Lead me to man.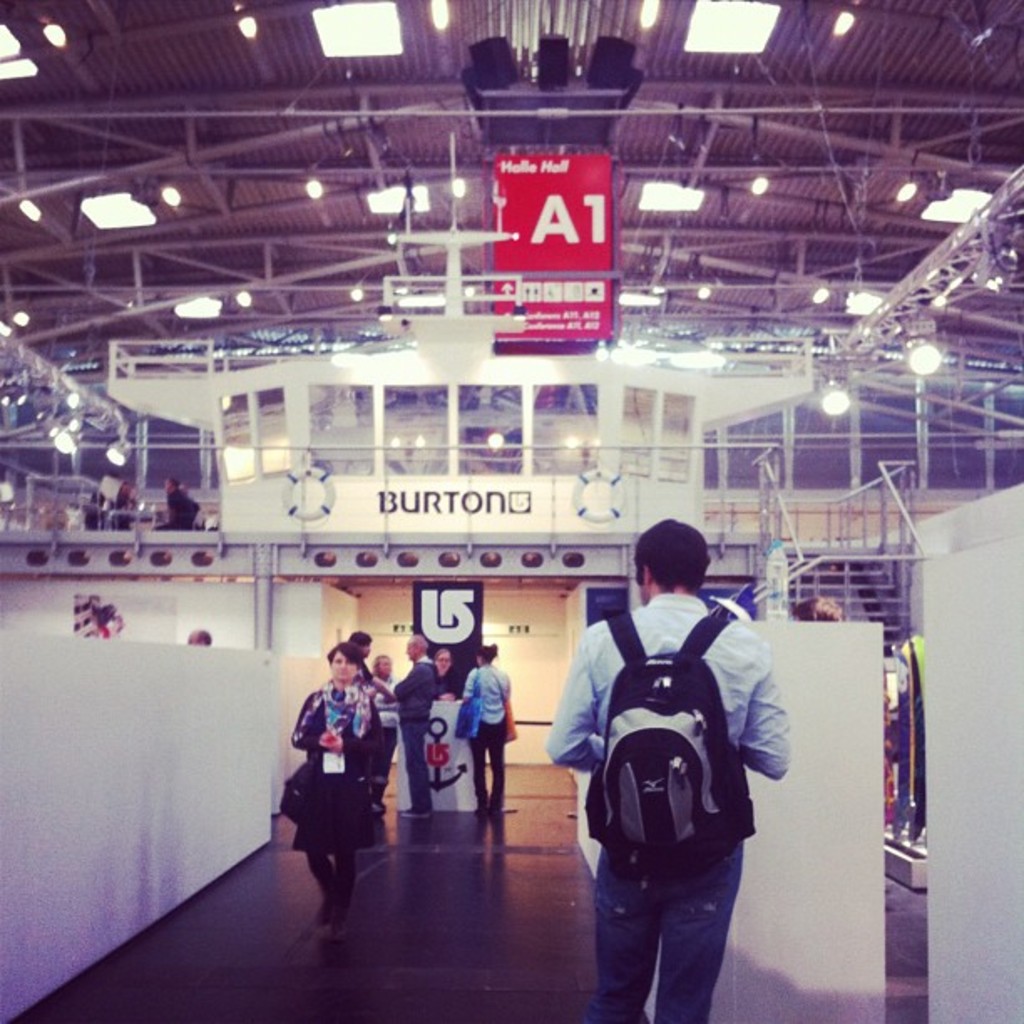
Lead to BBox(184, 619, 211, 648).
